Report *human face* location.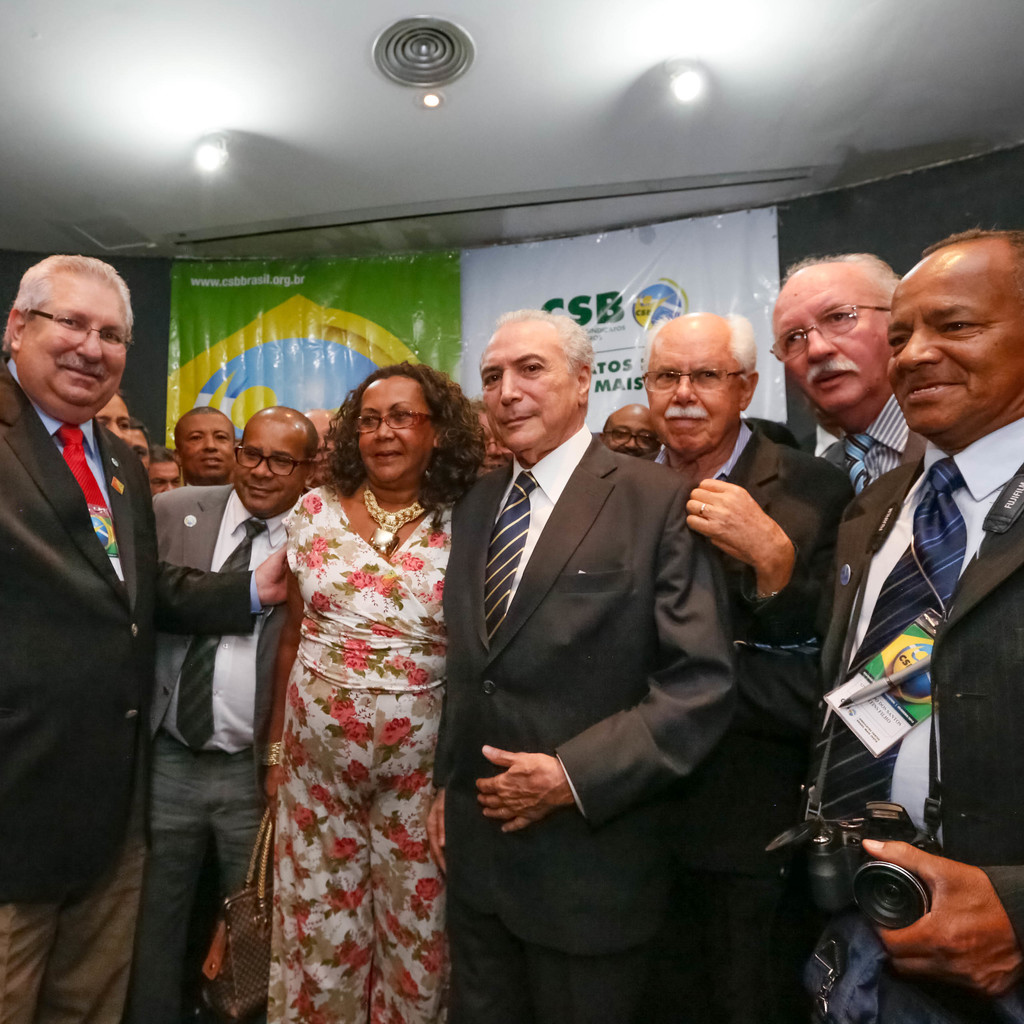
Report: Rect(16, 283, 128, 402).
